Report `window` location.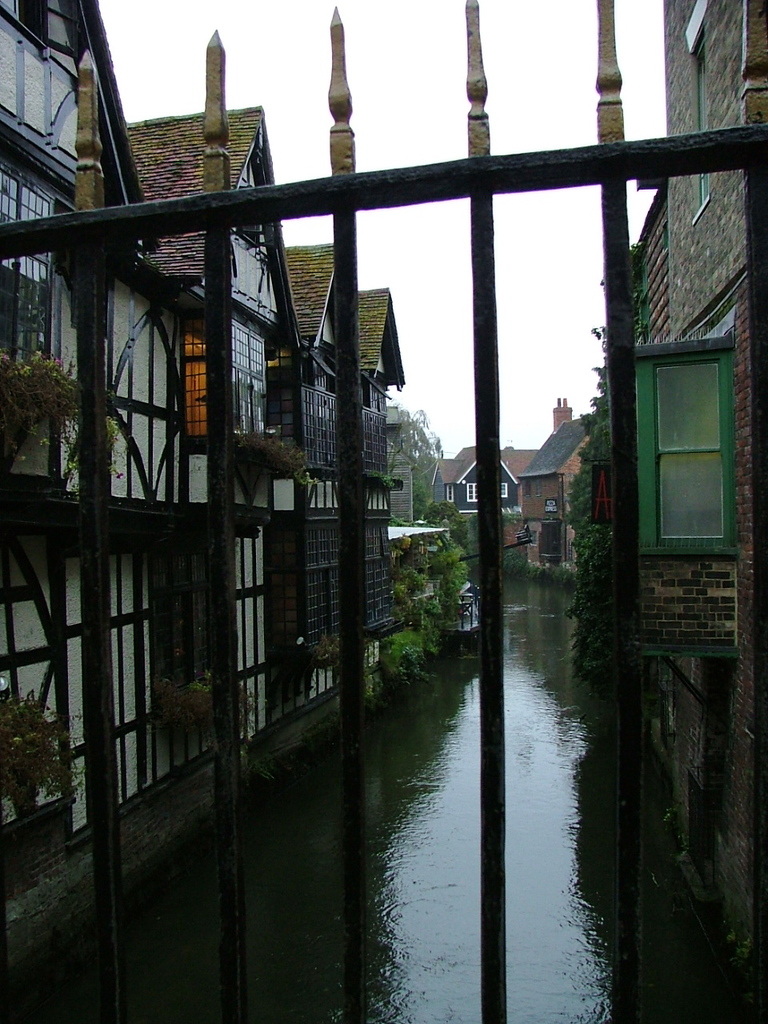
Report: left=295, top=343, right=335, bottom=468.
